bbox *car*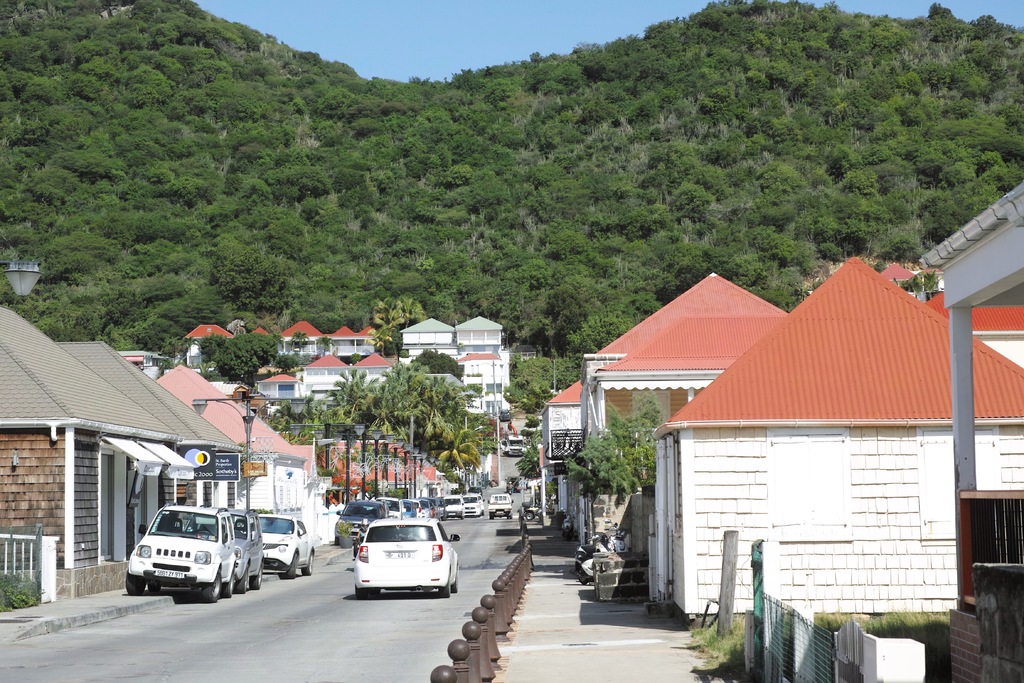
BBox(256, 513, 312, 583)
